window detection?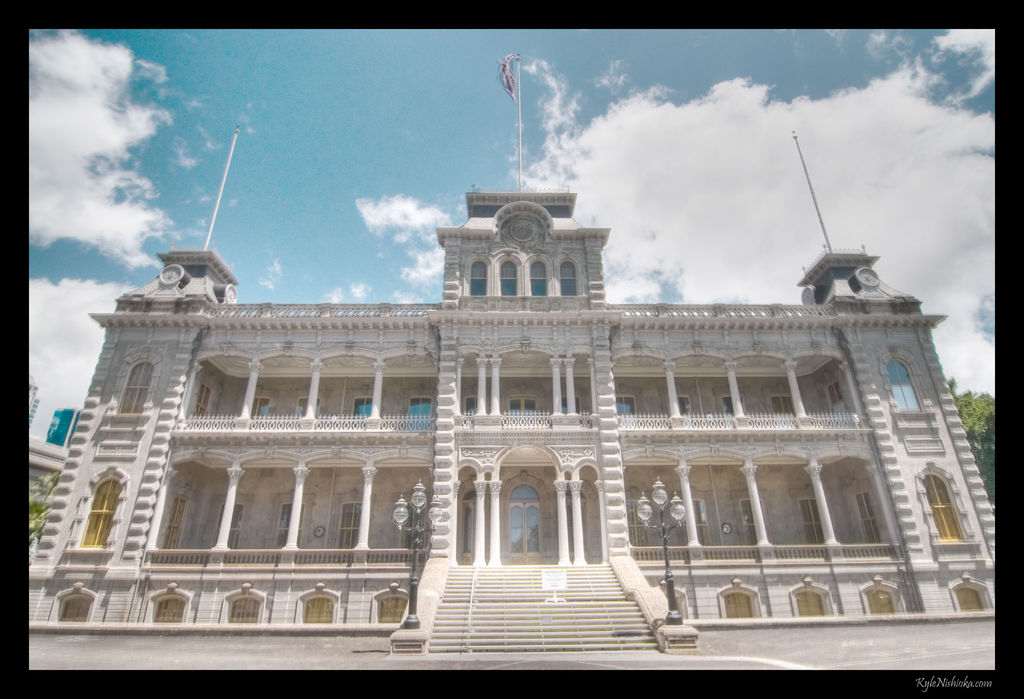
219,582,264,623
